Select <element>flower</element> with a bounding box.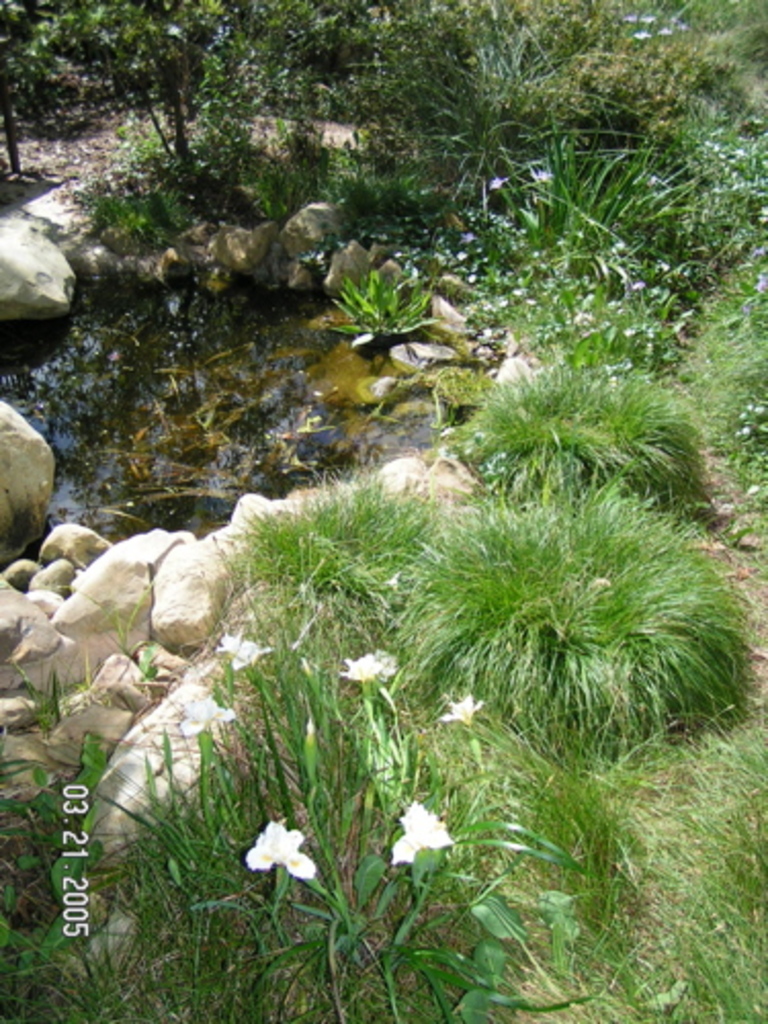
bbox=[449, 688, 477, 743].
